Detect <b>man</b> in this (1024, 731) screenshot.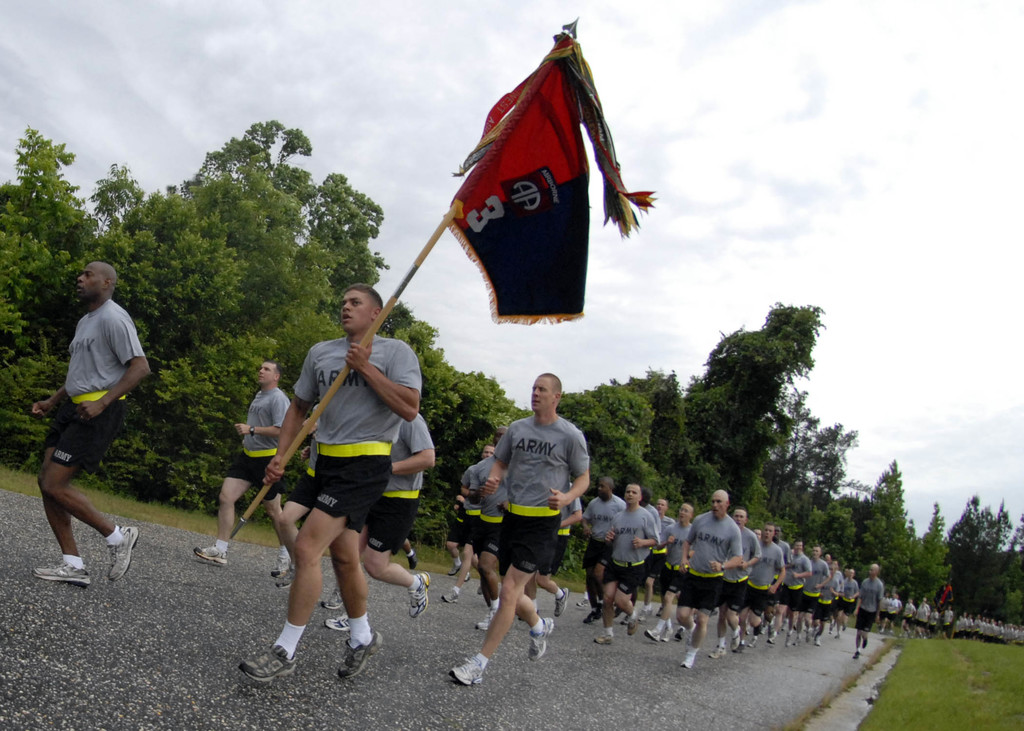
Detection: select_region(277, 398, 321, 588).
